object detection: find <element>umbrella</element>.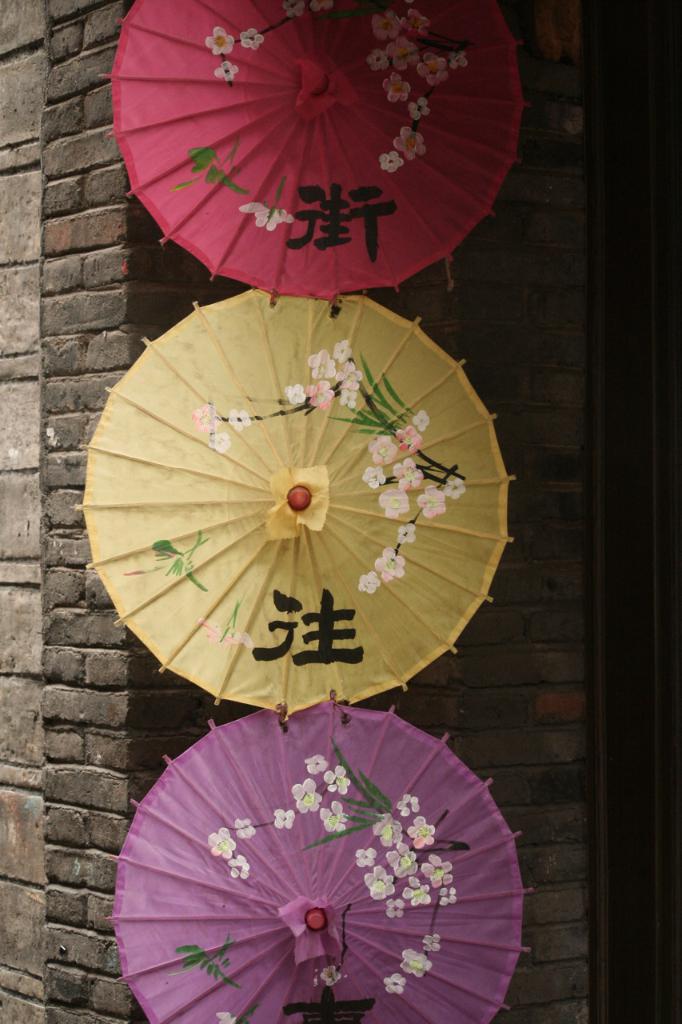
bbox(106, 702, 532, 1023).
